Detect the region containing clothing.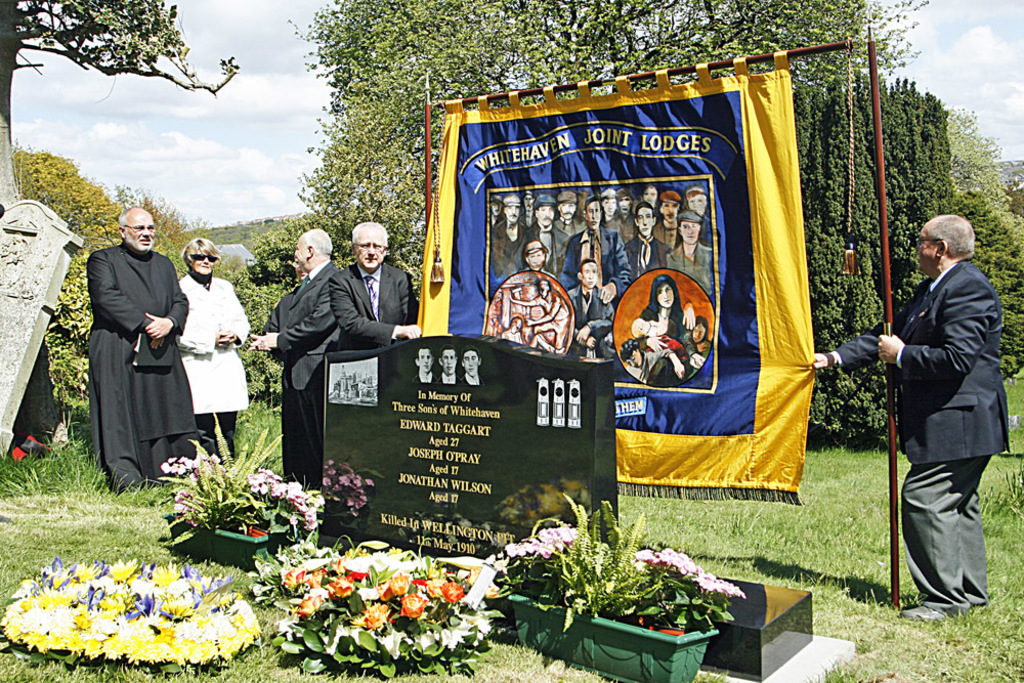
BBox(692, 298, 726, 374).
